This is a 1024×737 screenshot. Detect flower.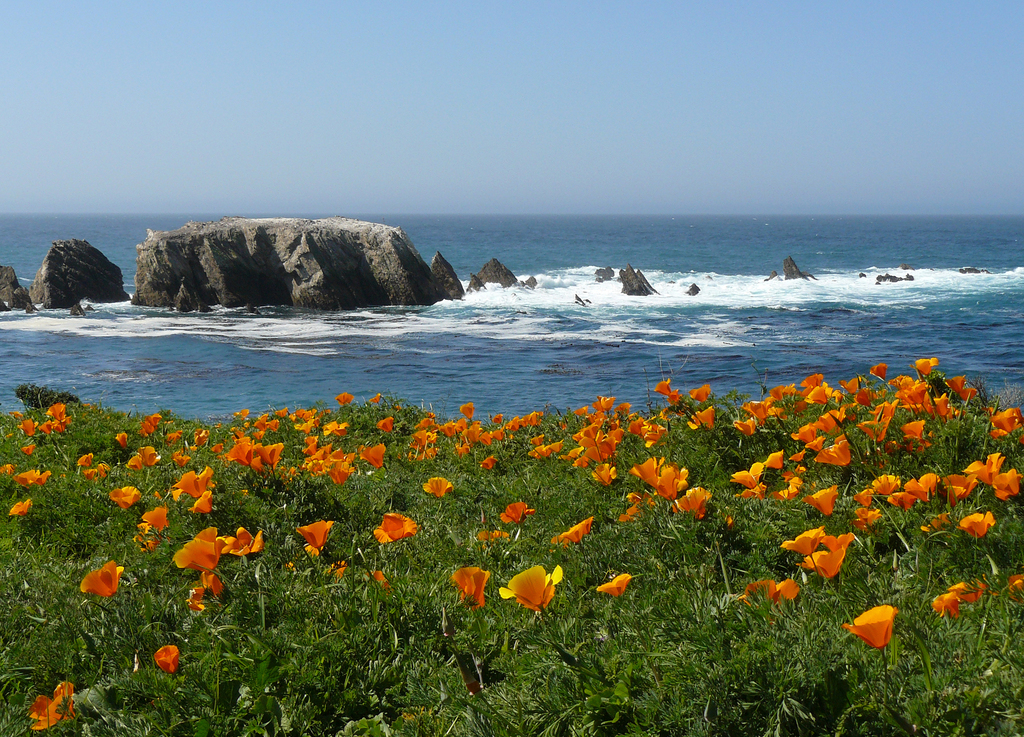
<box>742,578,800,604</box>.
